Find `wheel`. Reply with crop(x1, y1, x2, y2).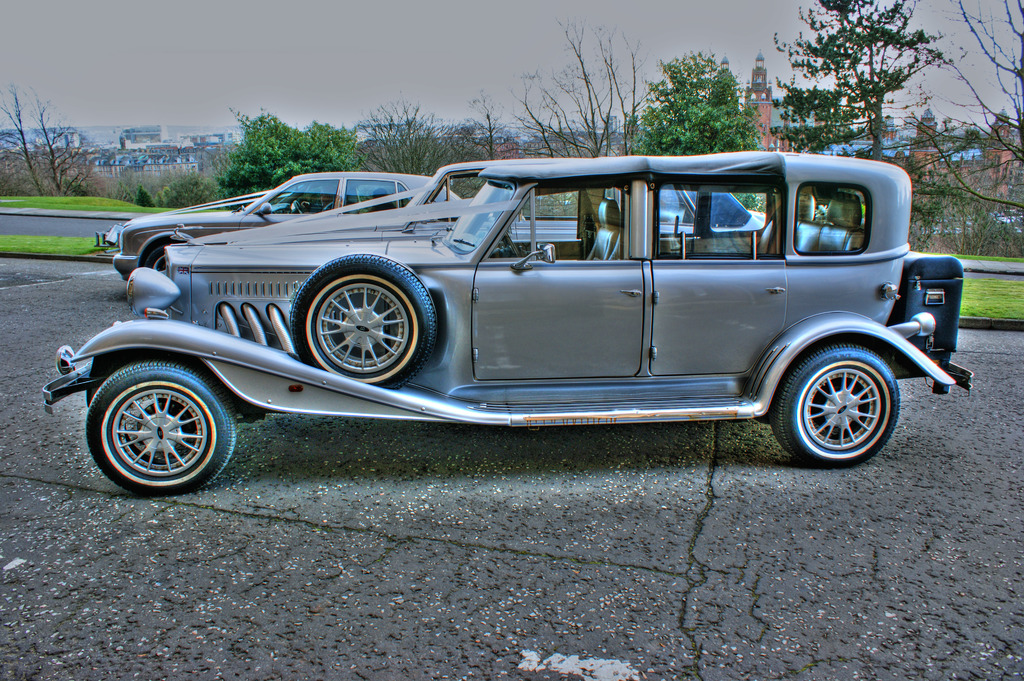
crop(84, 356, 237, 497).
